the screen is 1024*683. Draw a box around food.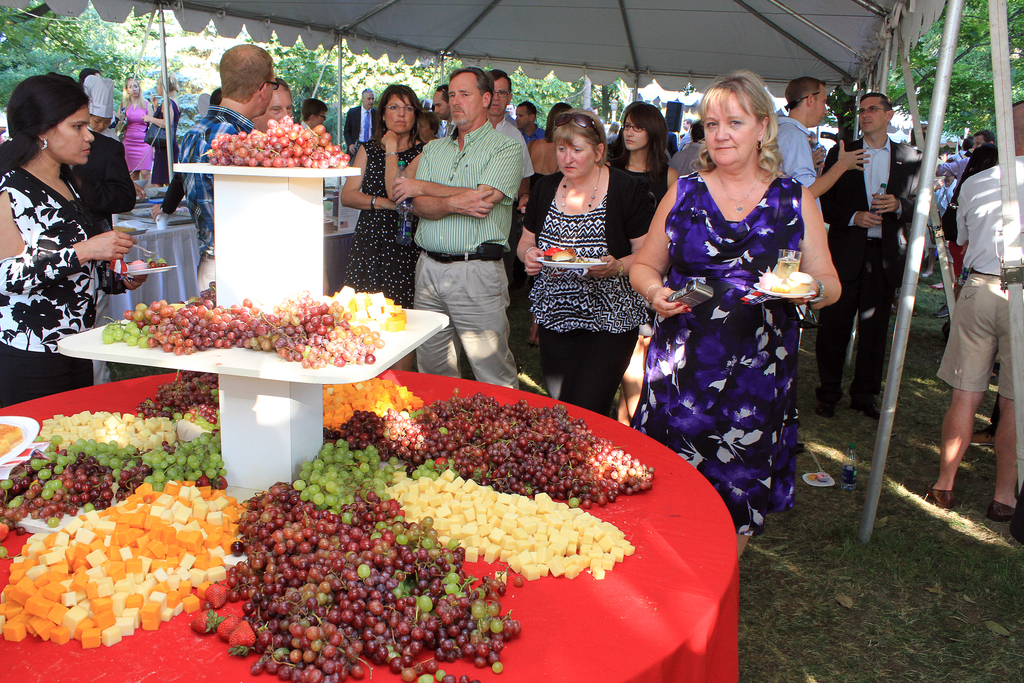
select_region(0, 425, 24, 460).
